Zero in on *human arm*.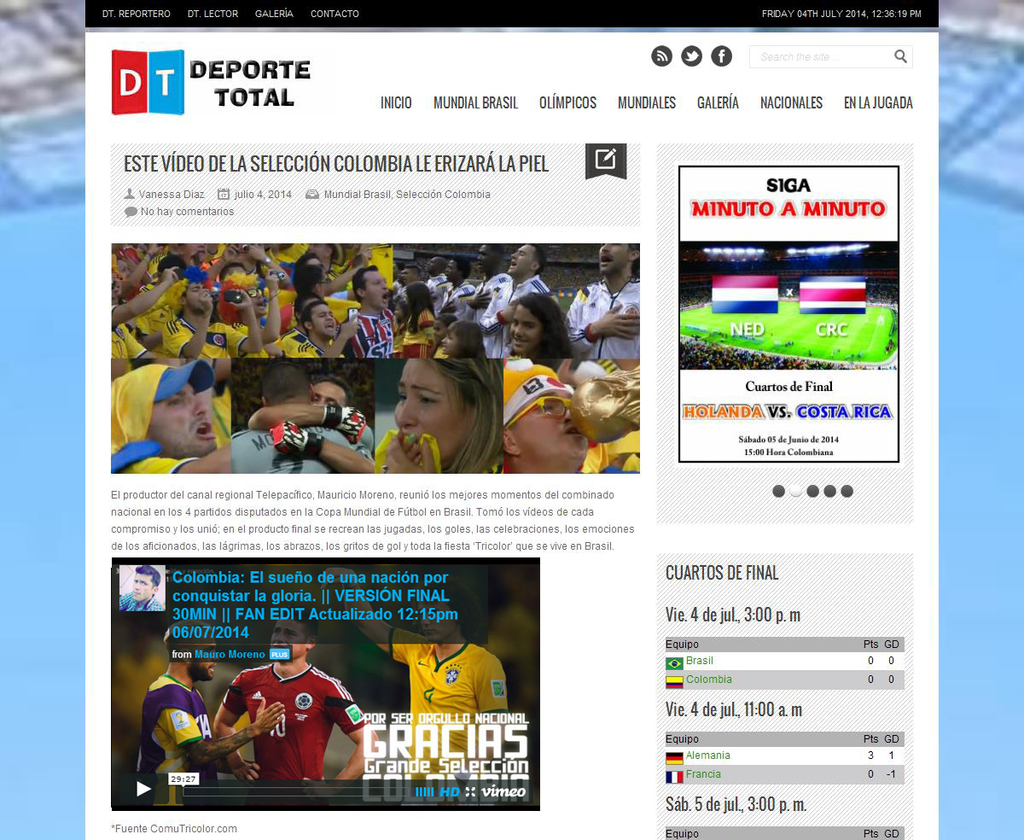
Zeroed in: bbox(247, 269, 279, 347).
